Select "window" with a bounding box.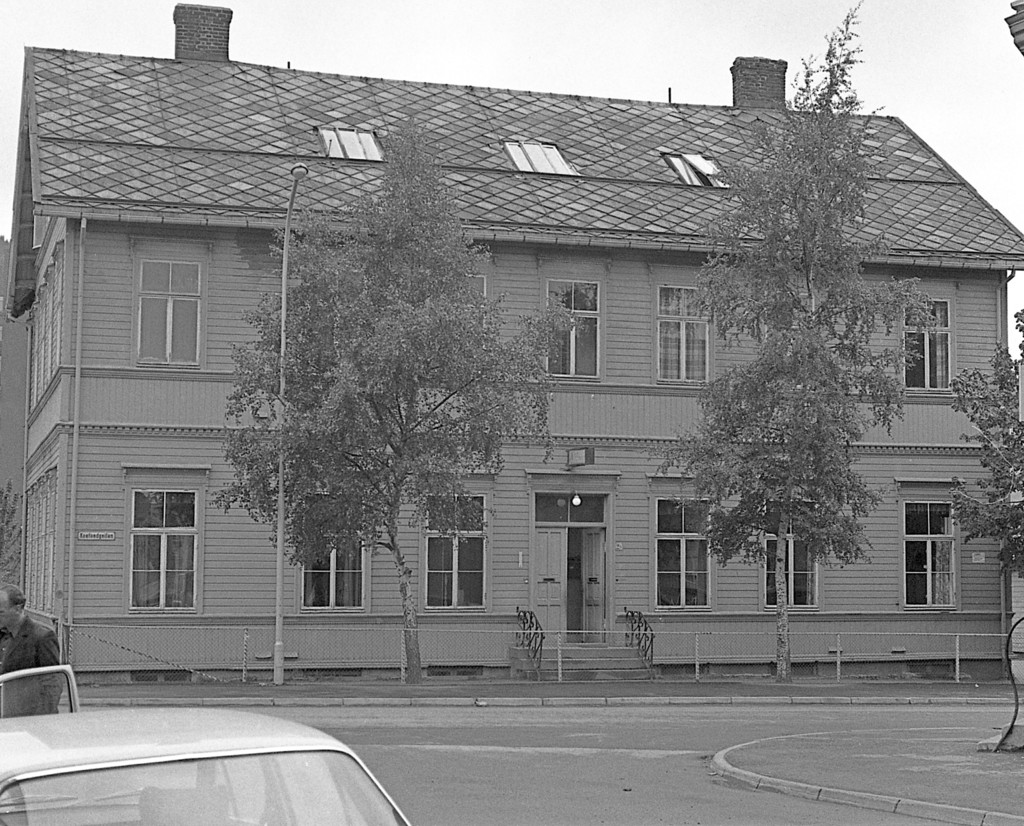
<region>534, 267, 614, 391</region>.
